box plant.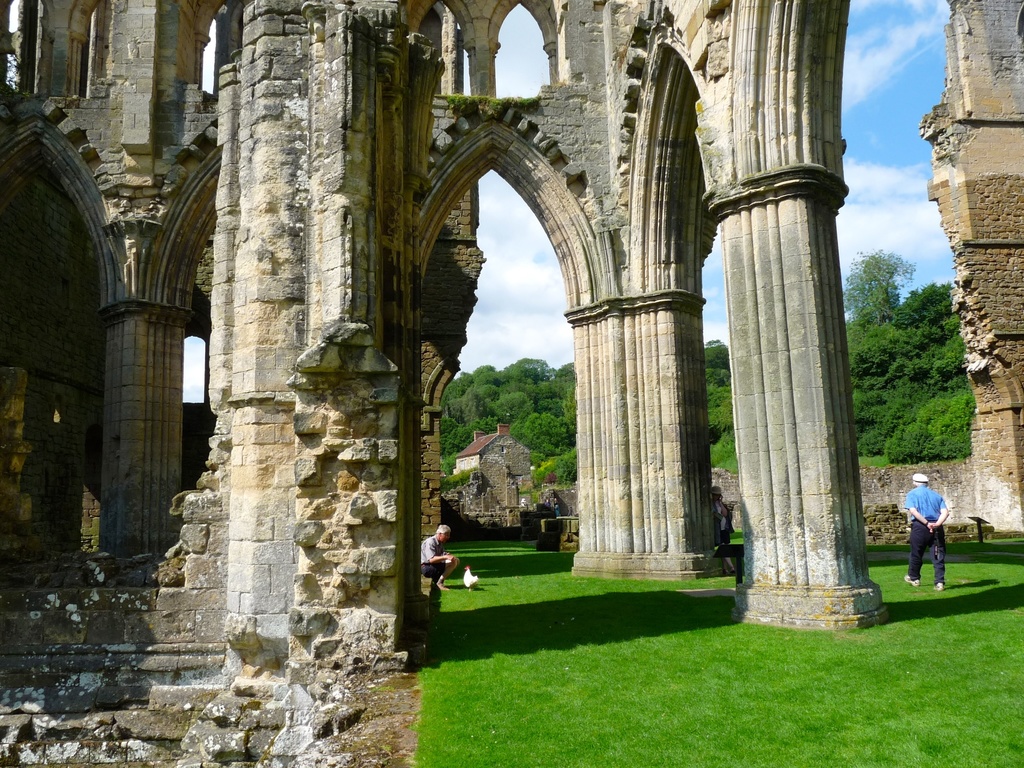
bbox=(856, 452, 892, 471).
